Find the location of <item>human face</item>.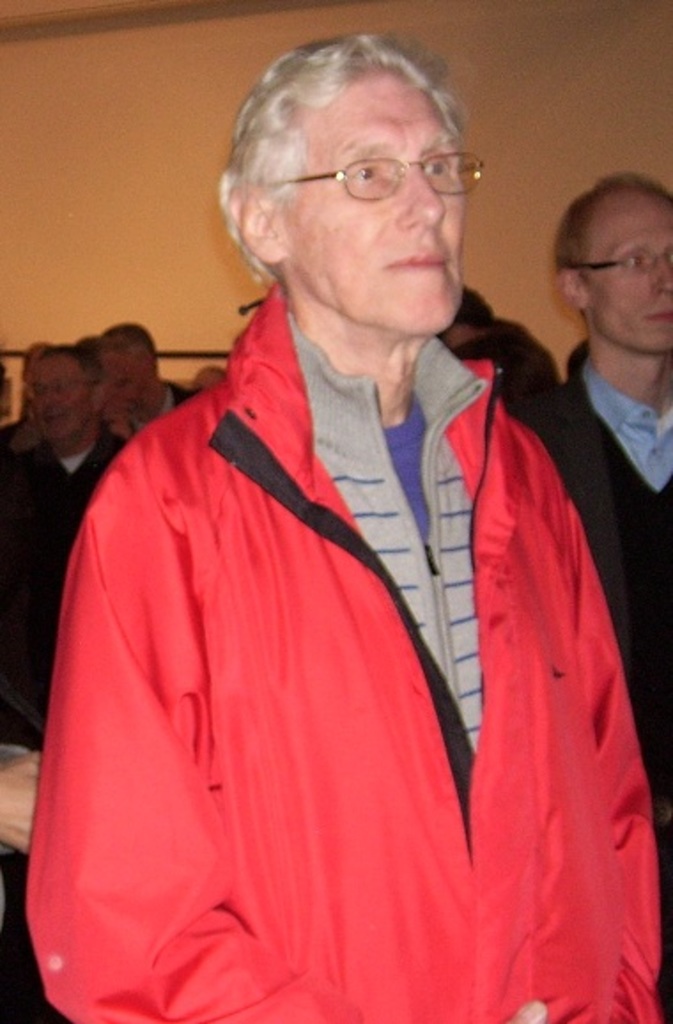
Location: bbox=(104, 351, 133, 418).
